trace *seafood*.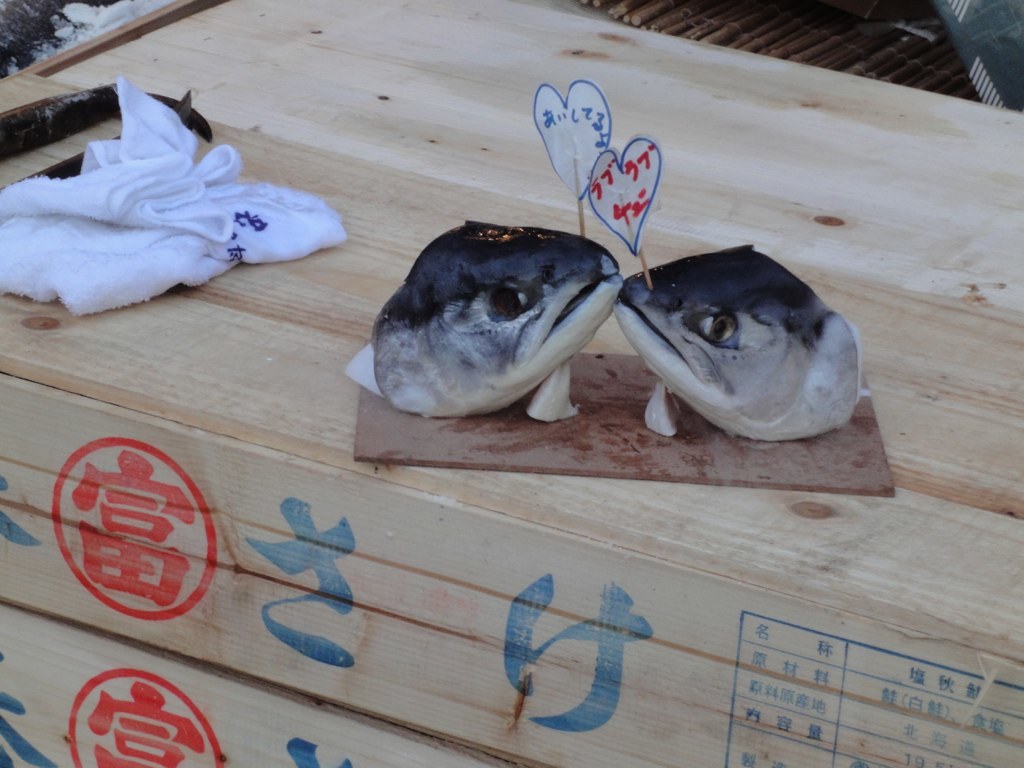
Traced to [345,216,624,420].
